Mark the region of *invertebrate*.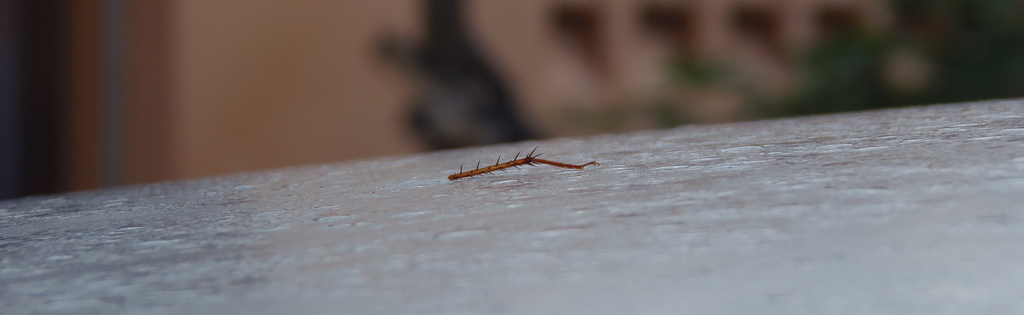
Region: <bbox>444, 143, 601, 181</bbox>.
